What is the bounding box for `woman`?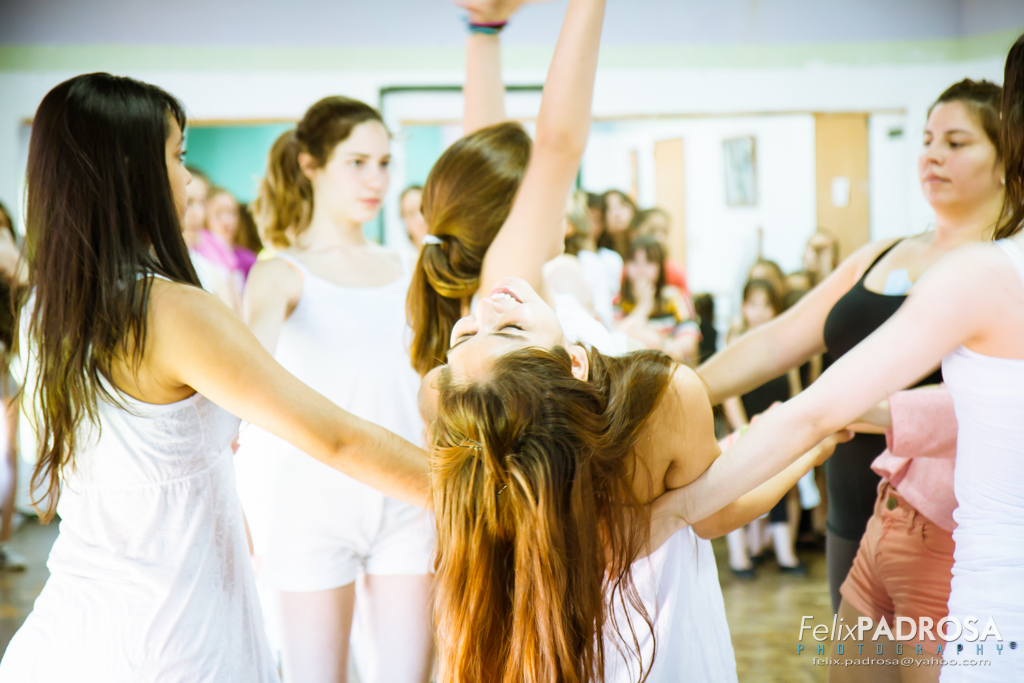
x1=407, y1=0, x2=842, y2=682.
